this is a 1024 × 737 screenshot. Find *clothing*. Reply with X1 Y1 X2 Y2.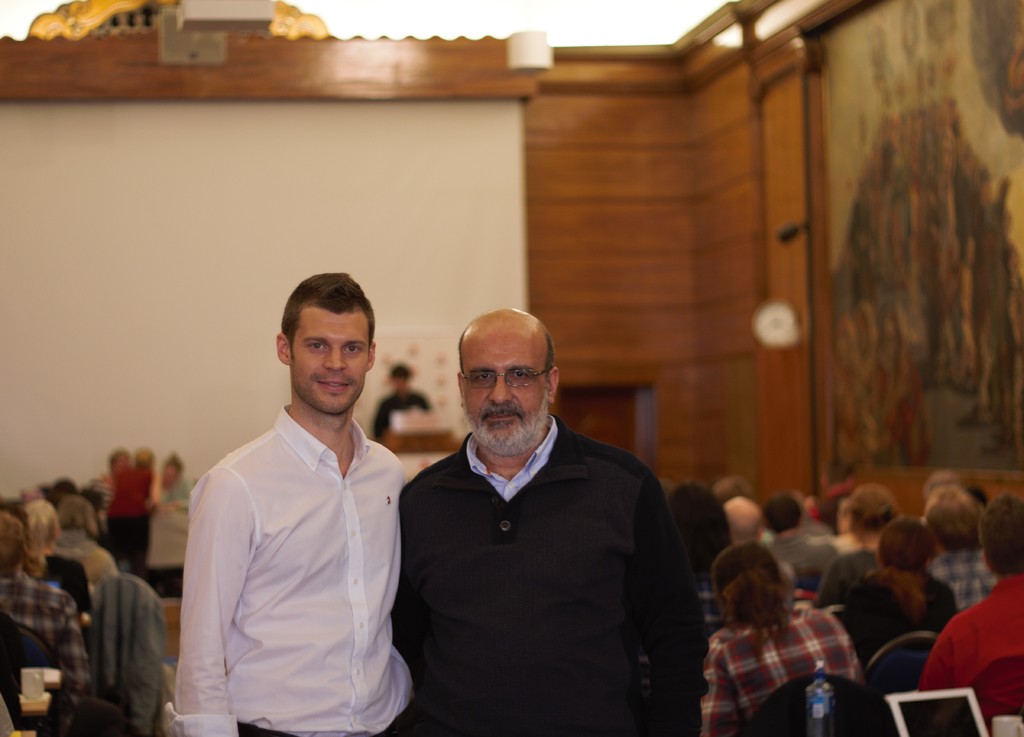
94 467 157 592.
